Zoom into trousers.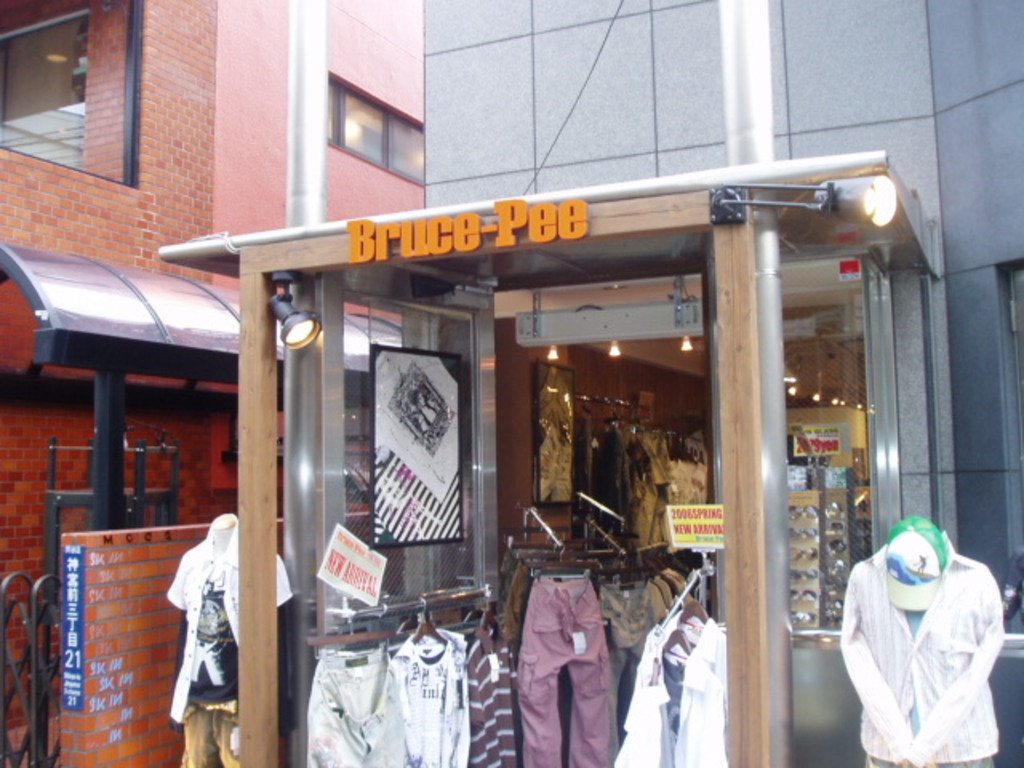
Zoom target: bbox(520, 576, 616, 766).
